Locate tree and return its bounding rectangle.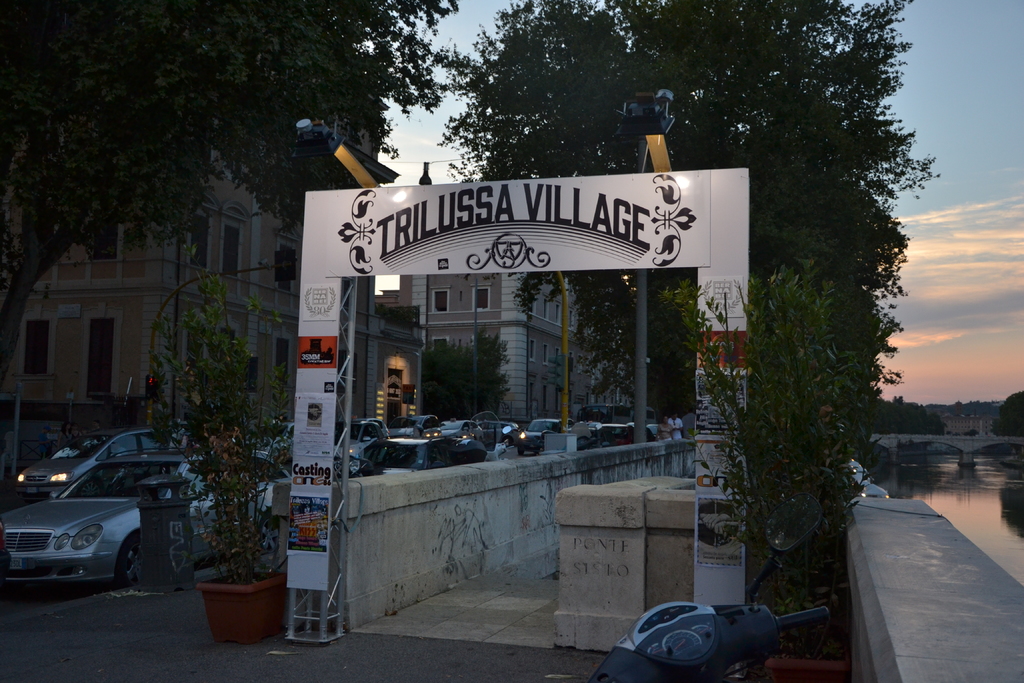
select_region(0, 1, 462, 368).
